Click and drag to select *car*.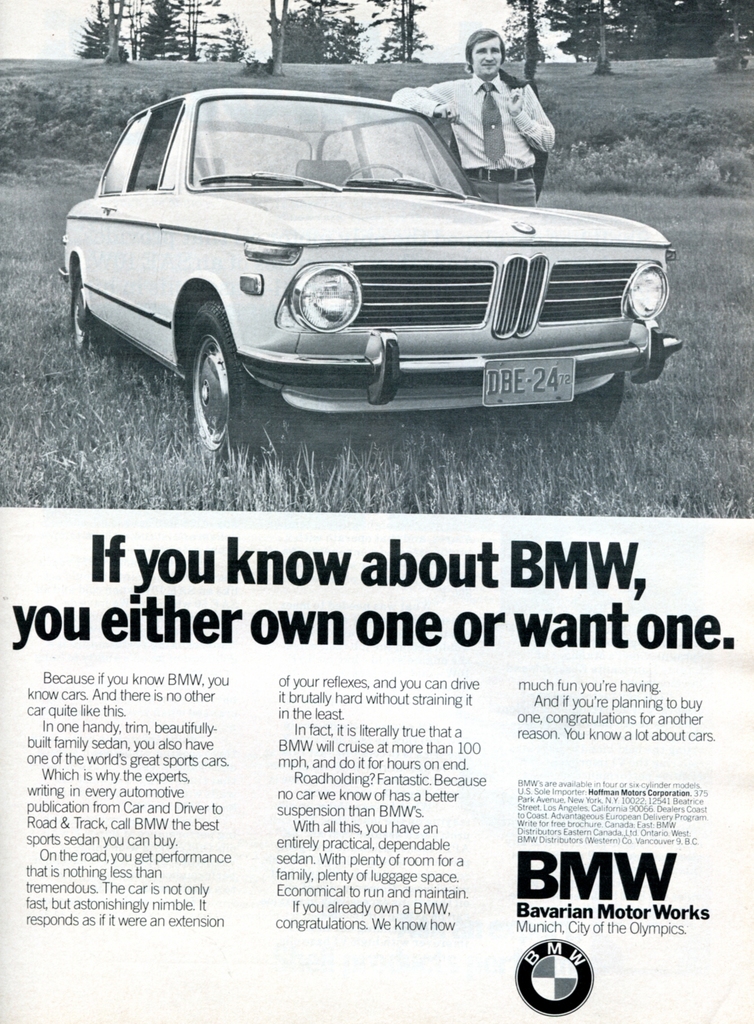
Selection: [left=49, top=79, right=680, bottom=426].
